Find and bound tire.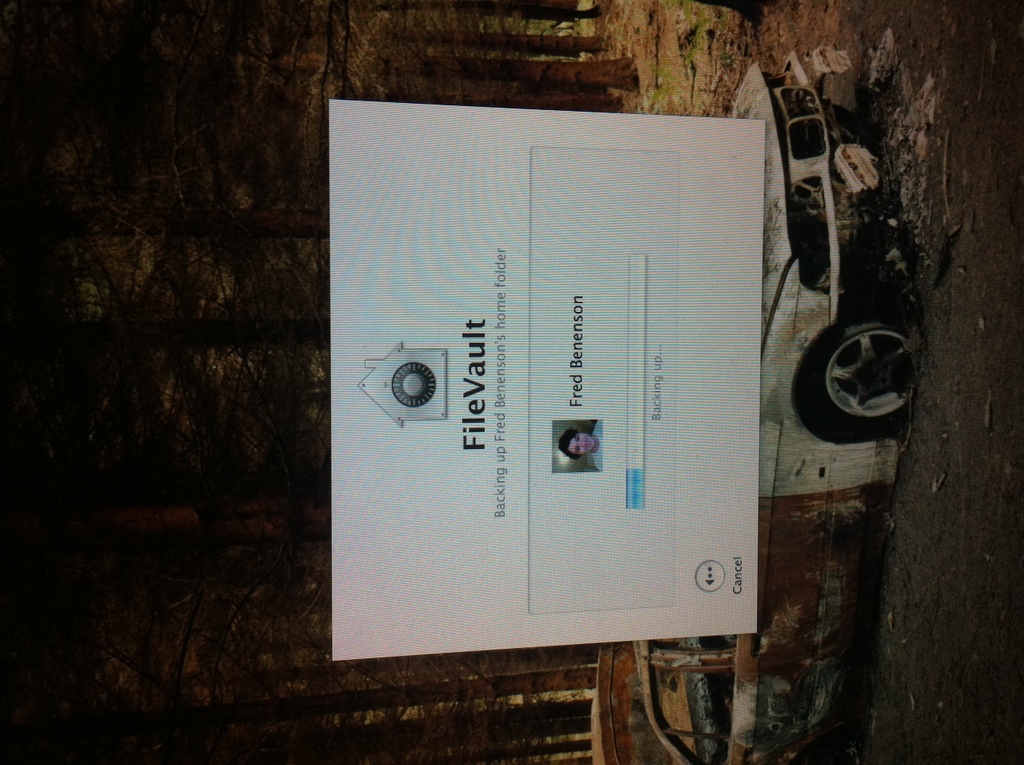
Bound: {"x1": 797, "y1": 309, "x2": 924, "y2": 443}.
